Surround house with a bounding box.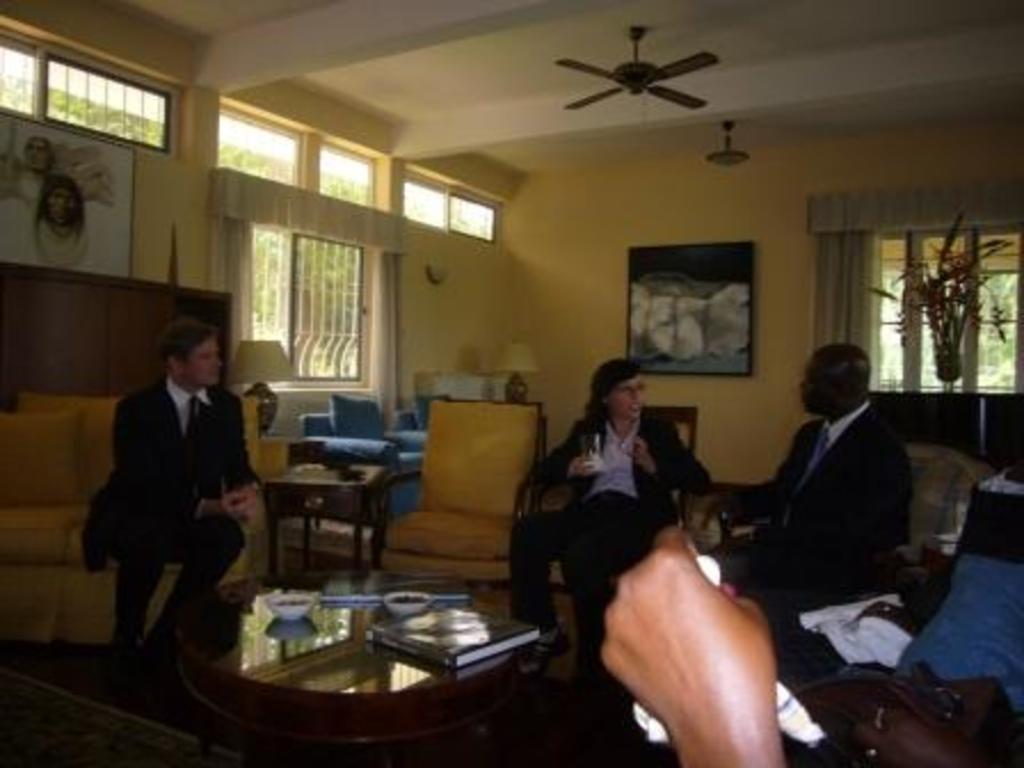
[x1=0, y1=0, x2=1022, y2=766].
